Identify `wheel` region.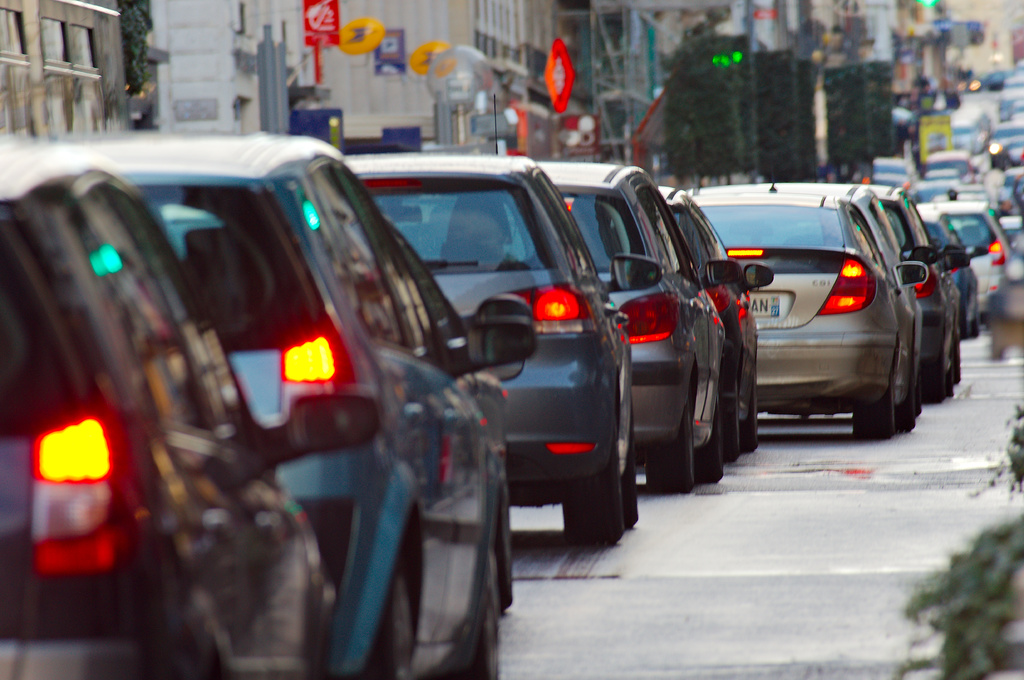
Region: 651 406 689 493.
